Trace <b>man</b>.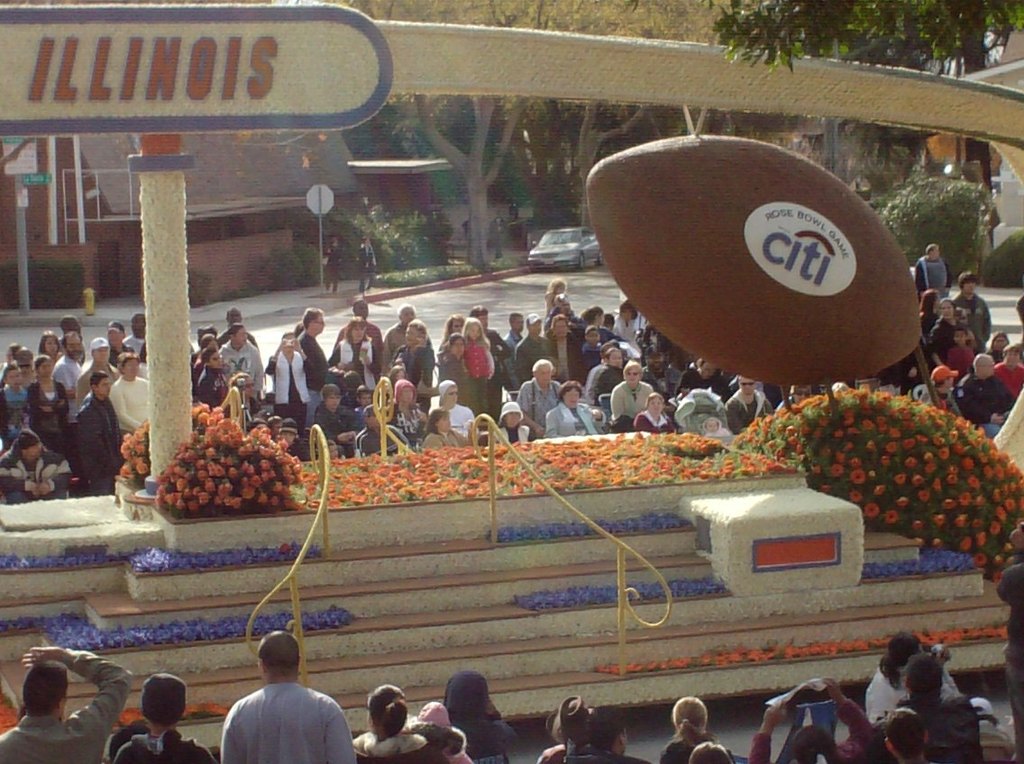
Traced to bbox(0, 425, 78, 498).
